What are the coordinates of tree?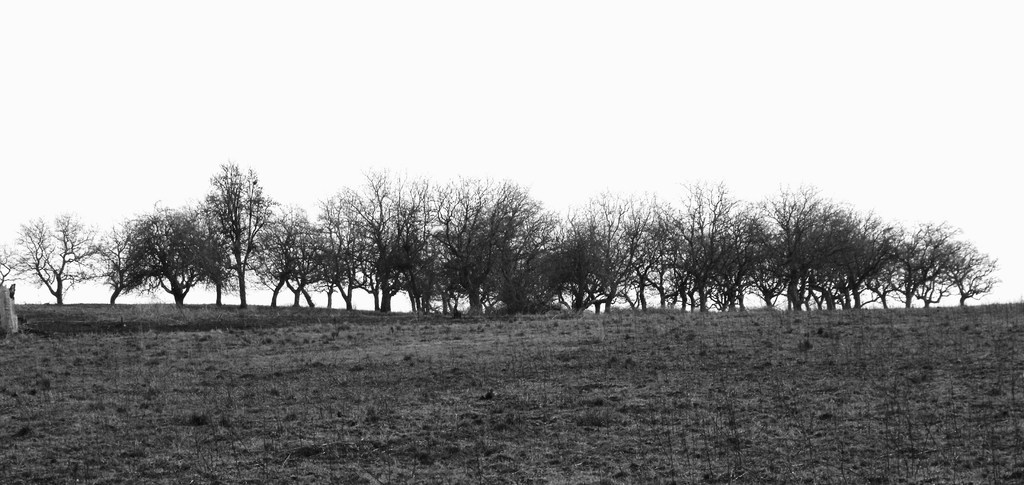
{"x1": 0, "y1": 216, "x2": 99, "y2": 306}.
